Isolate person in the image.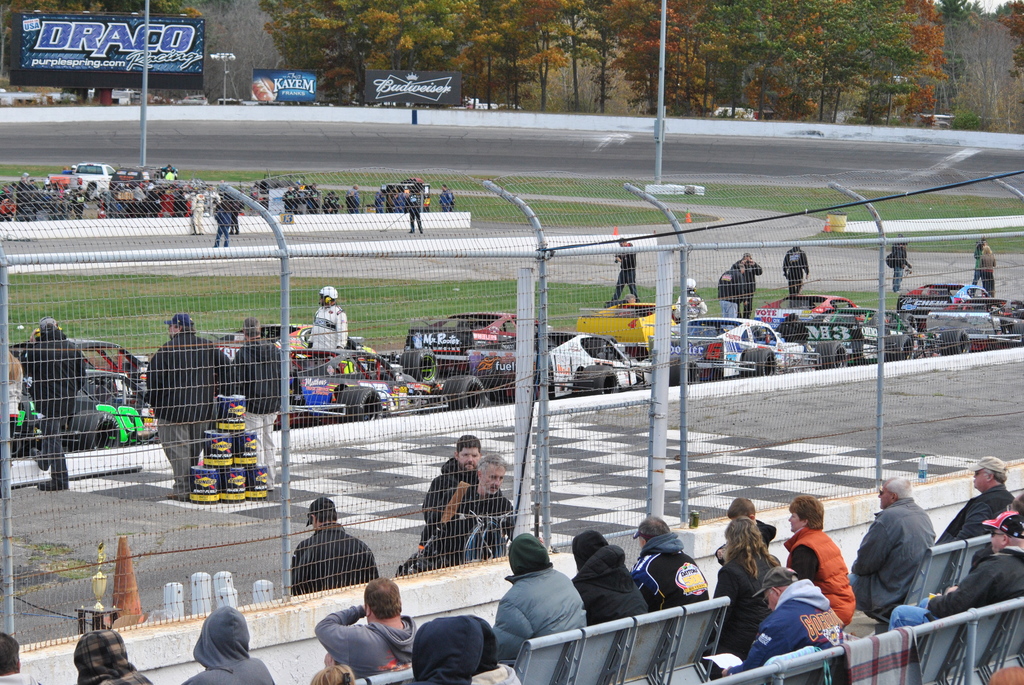
Isolated region: {"x1": 372, "y1": 178, "x2": 424, "y2": 217}.
